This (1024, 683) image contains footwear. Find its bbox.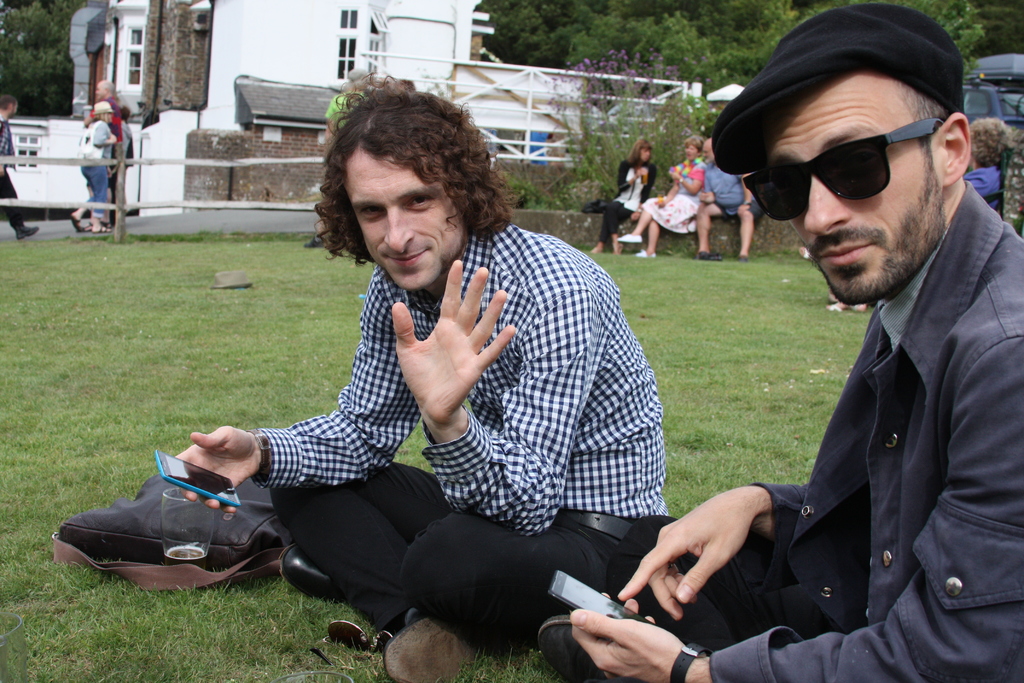
[92,222,113,236].
